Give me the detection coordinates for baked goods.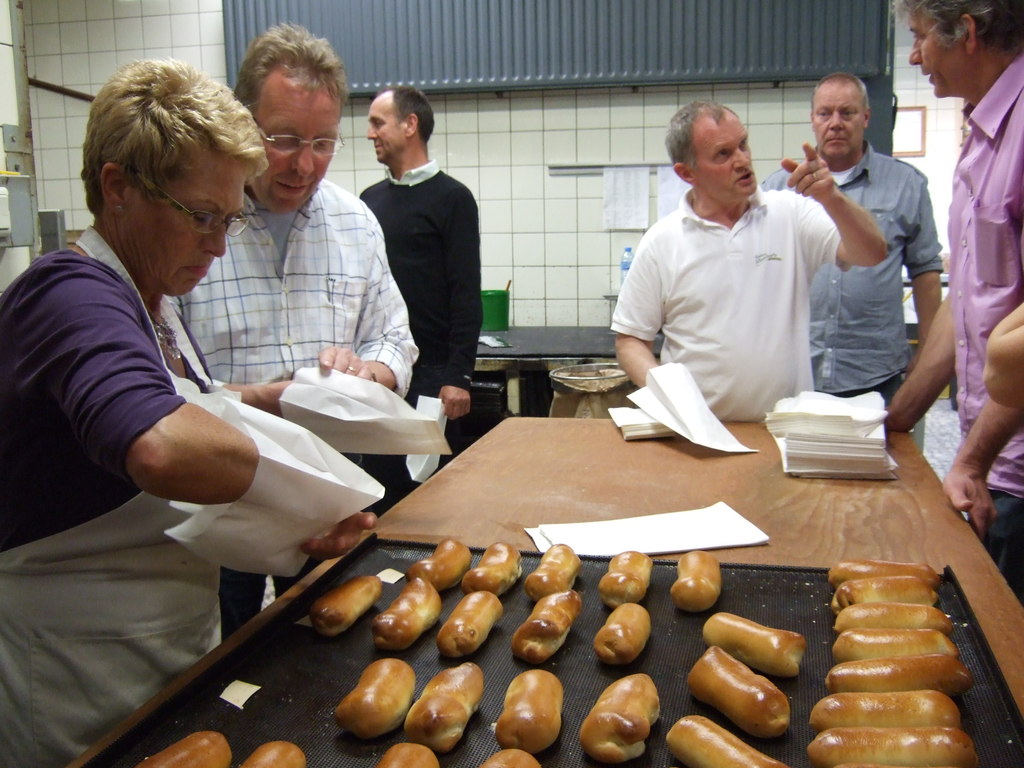
bbox=[376, 740, 436, 767].
